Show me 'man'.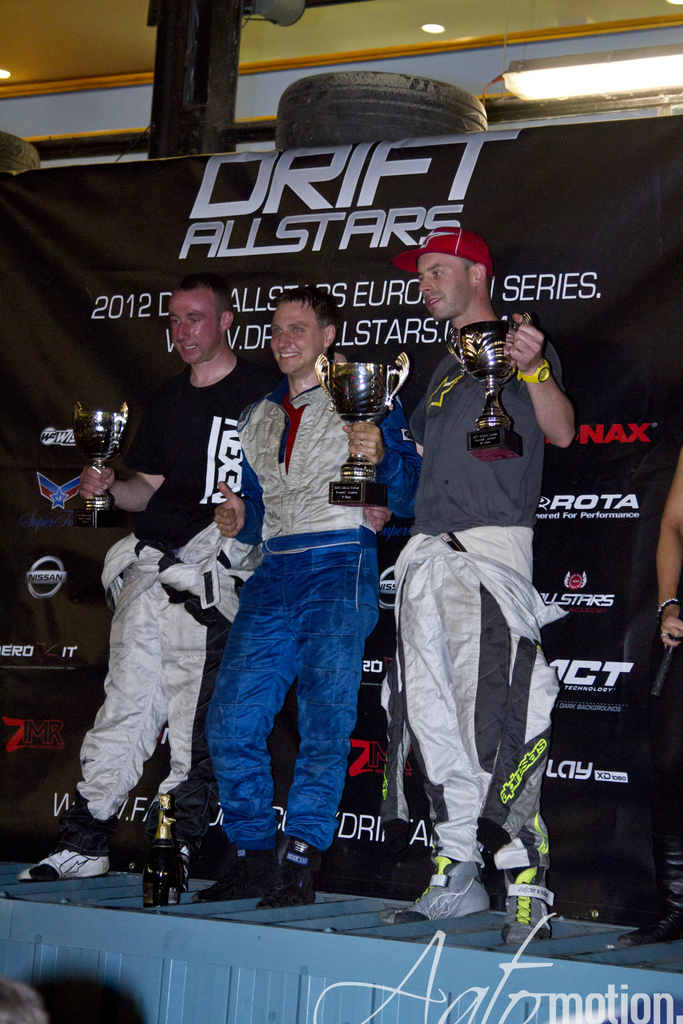
'man' is here: [201,301,404,929].
